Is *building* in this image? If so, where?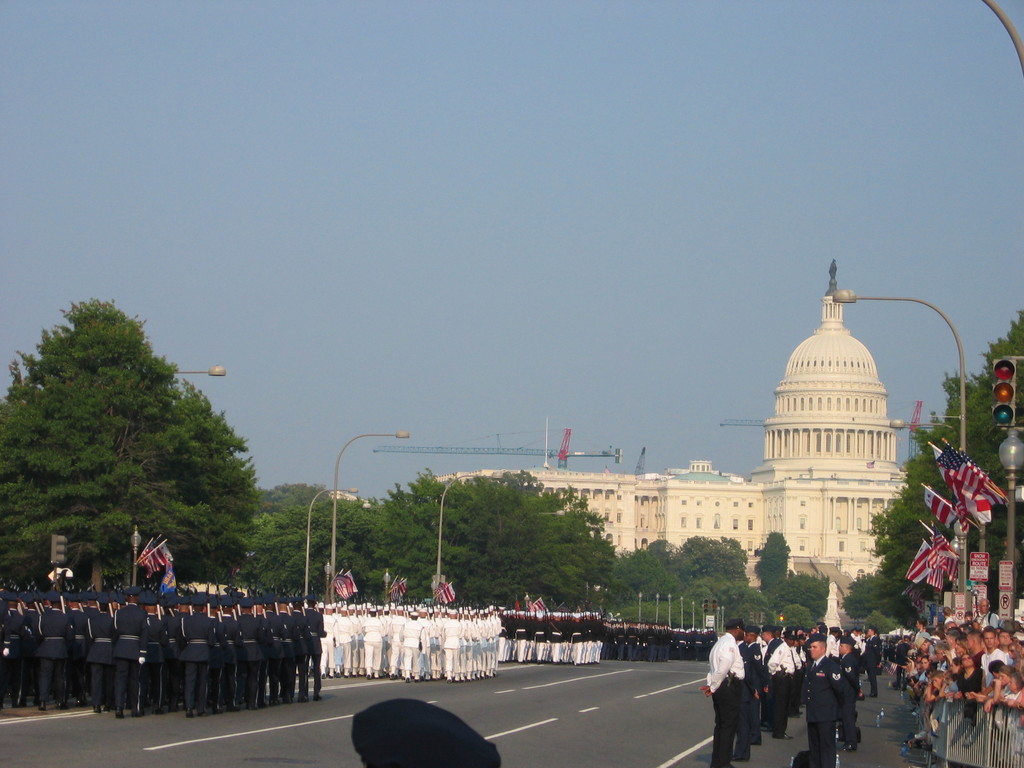
Yes, at l=433, t=261, r=905, b=582.
